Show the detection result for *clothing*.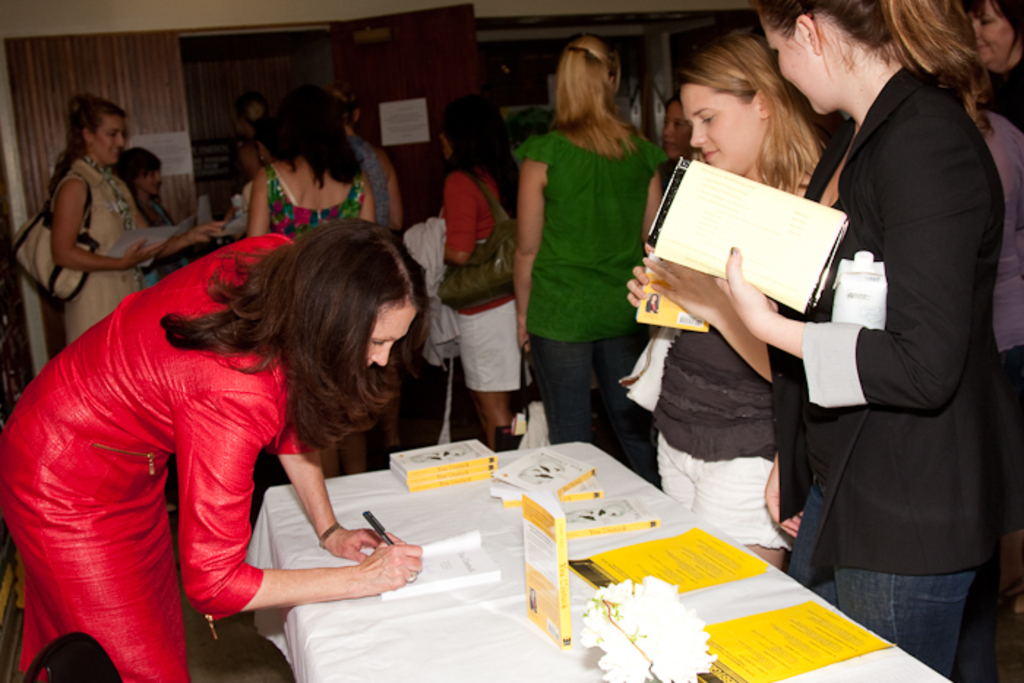
[402, 218, 458, 363].
